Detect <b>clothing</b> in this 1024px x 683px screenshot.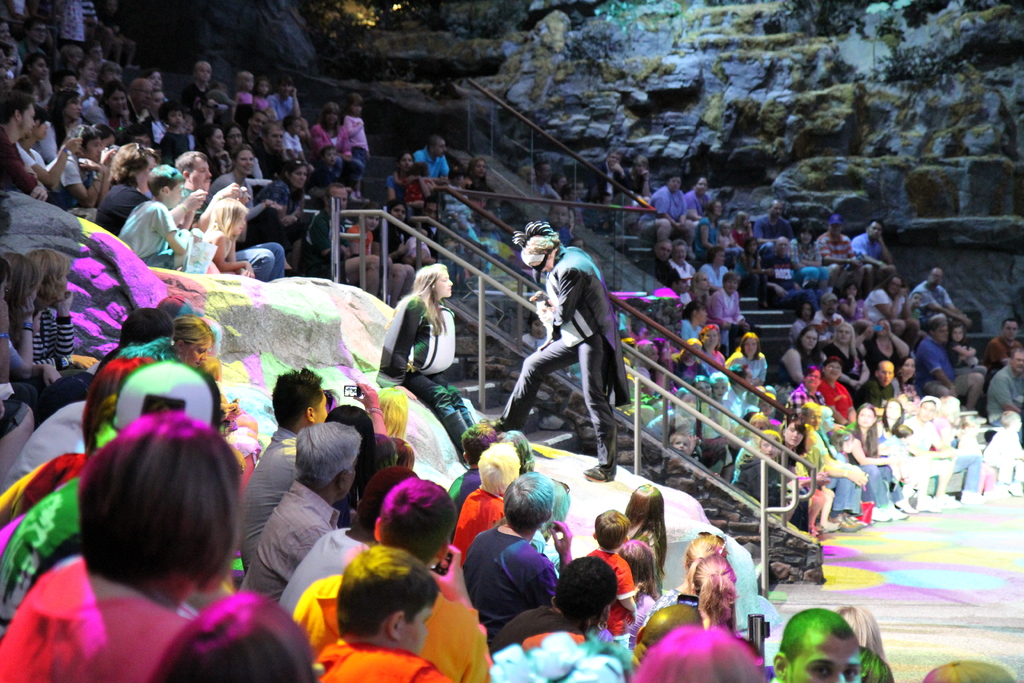
Detection: left=913, top=279, right=943, bottom=330.
